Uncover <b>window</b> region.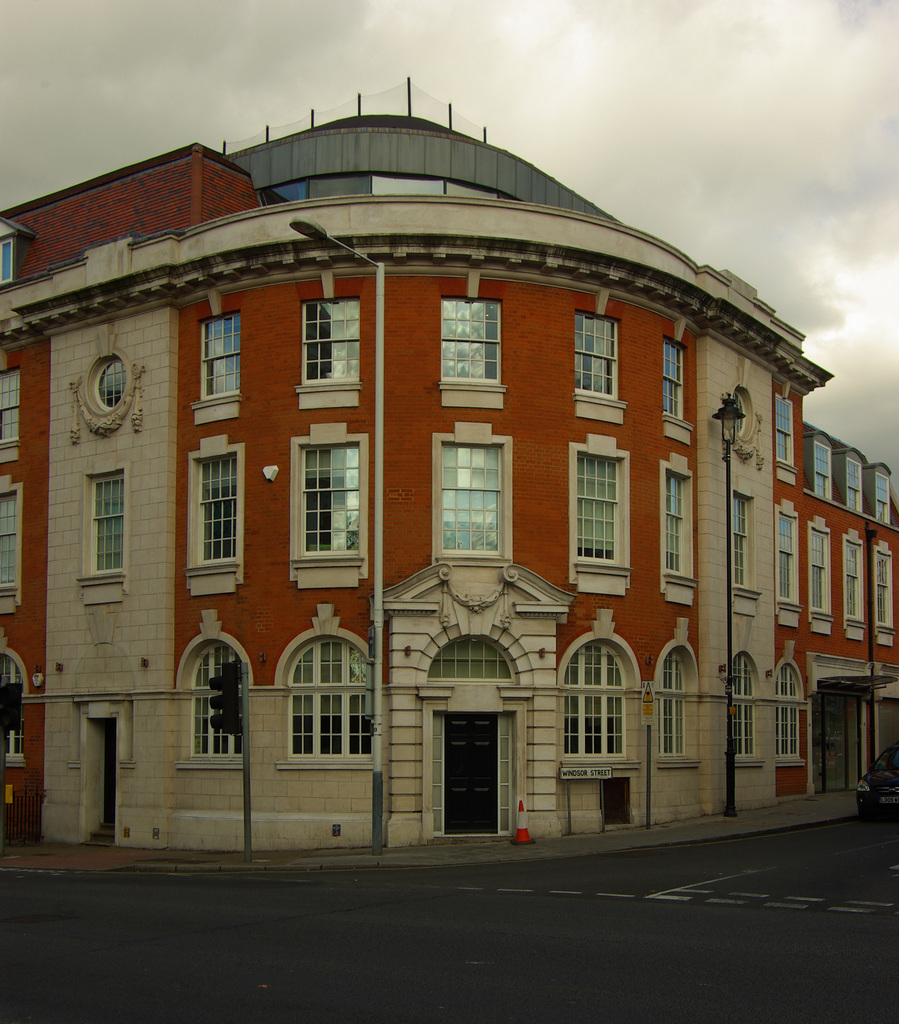
Uncovered: l=443, t=300, r=500, b=385.
